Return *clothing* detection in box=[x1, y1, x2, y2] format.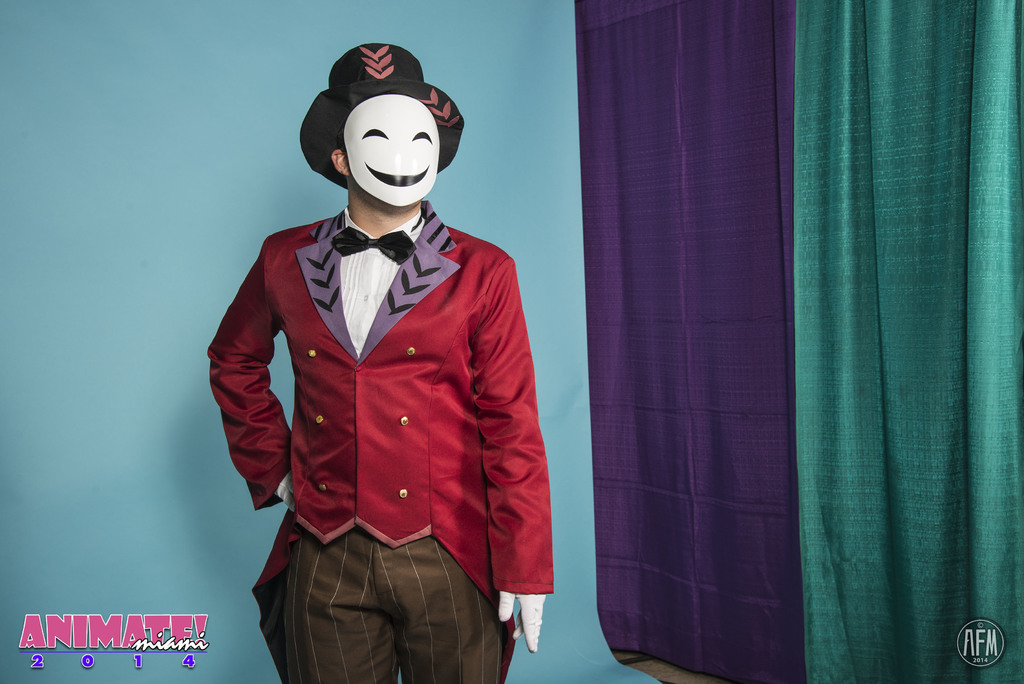
box=[210, 180, 547, 649].
